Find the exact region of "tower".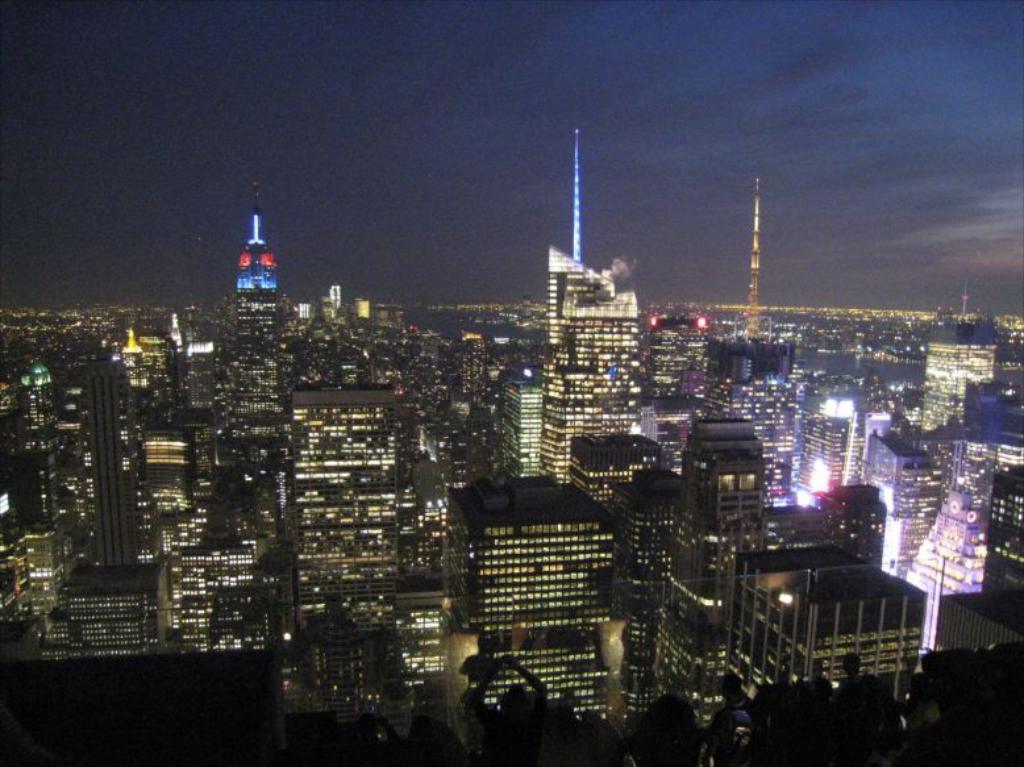
Exact region: 688 330 791 554.
